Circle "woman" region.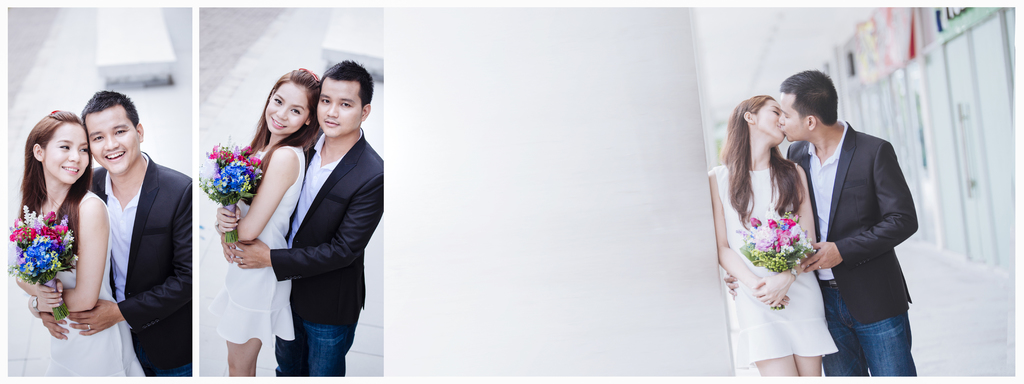
Region: <box>204,65,307,383</box>.
